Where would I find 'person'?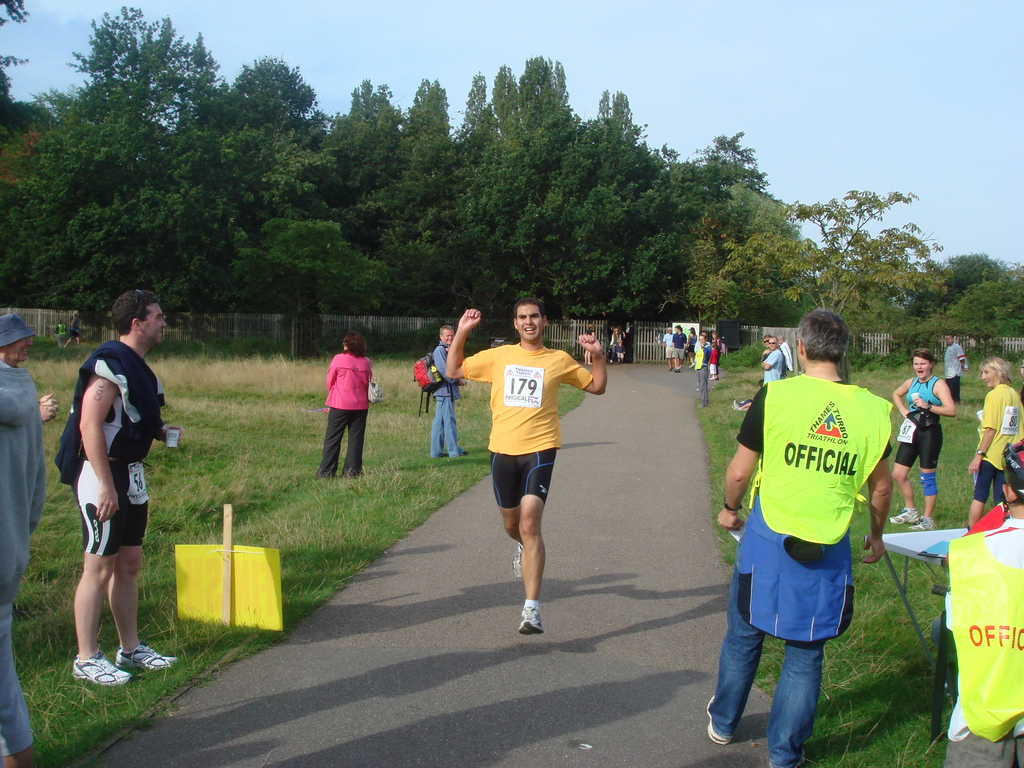
At bbox=(761, 335, 784, 388).
